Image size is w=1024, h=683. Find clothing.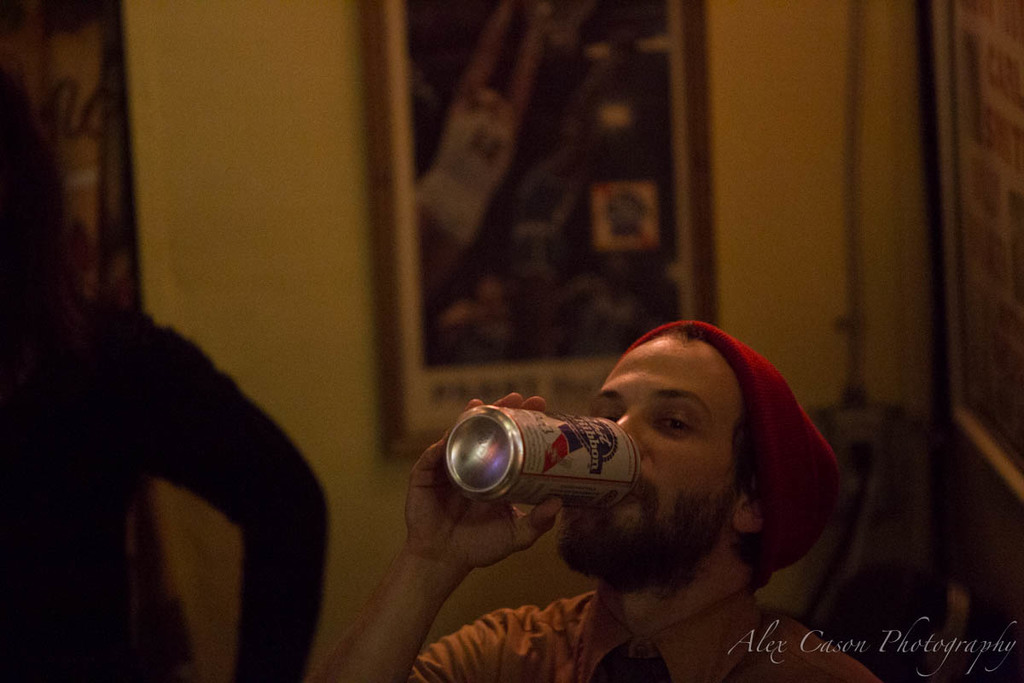
pyautogui.locateOnScreen(412, 591, 886, 682).
